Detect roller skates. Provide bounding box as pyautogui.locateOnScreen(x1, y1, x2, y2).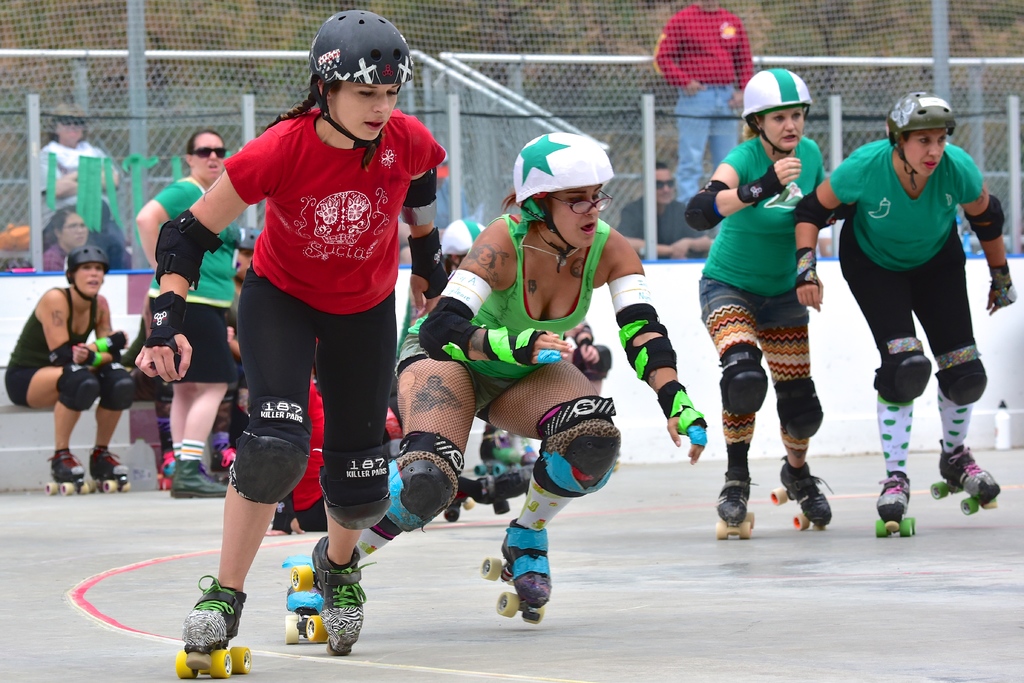
pyautogui.locateOnScreen(154, 452, 175, 494).
